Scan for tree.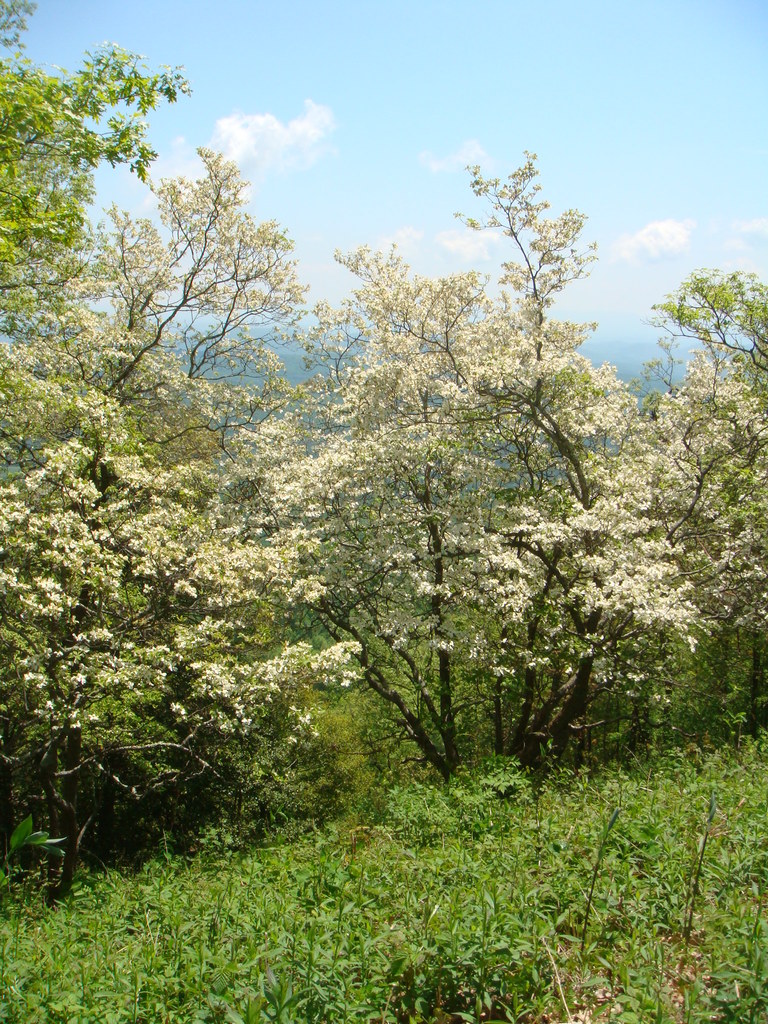
Scan result: bbox(61, 136, 293, 423).
